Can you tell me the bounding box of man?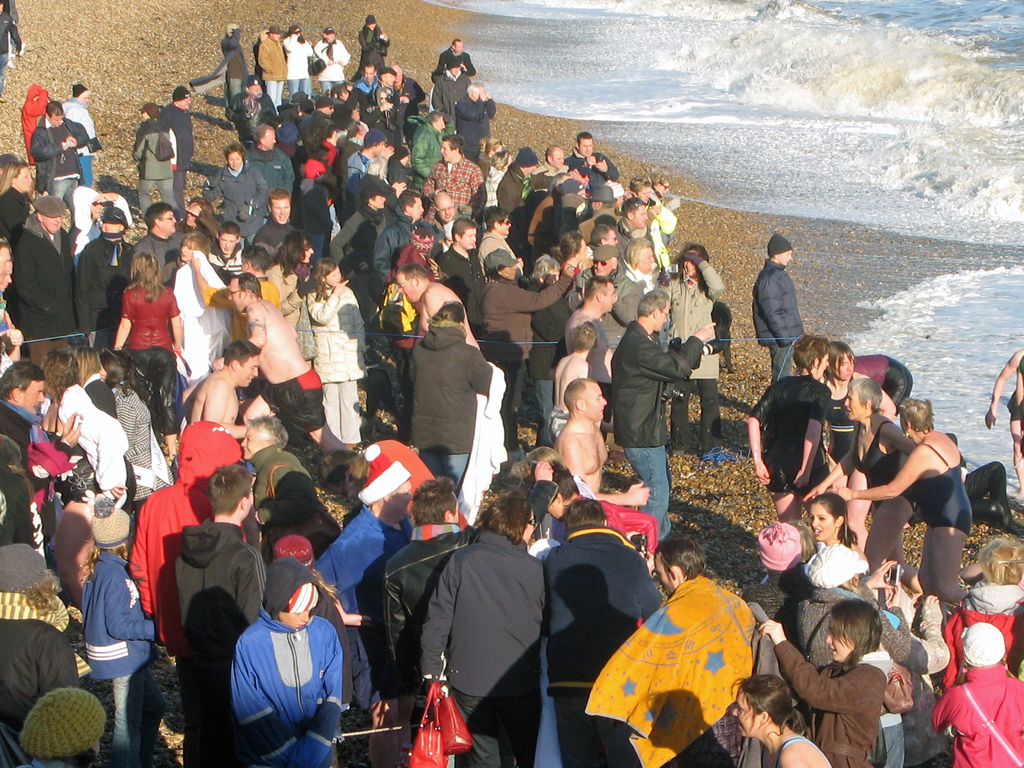
rect(330, 186, 394, 268).
